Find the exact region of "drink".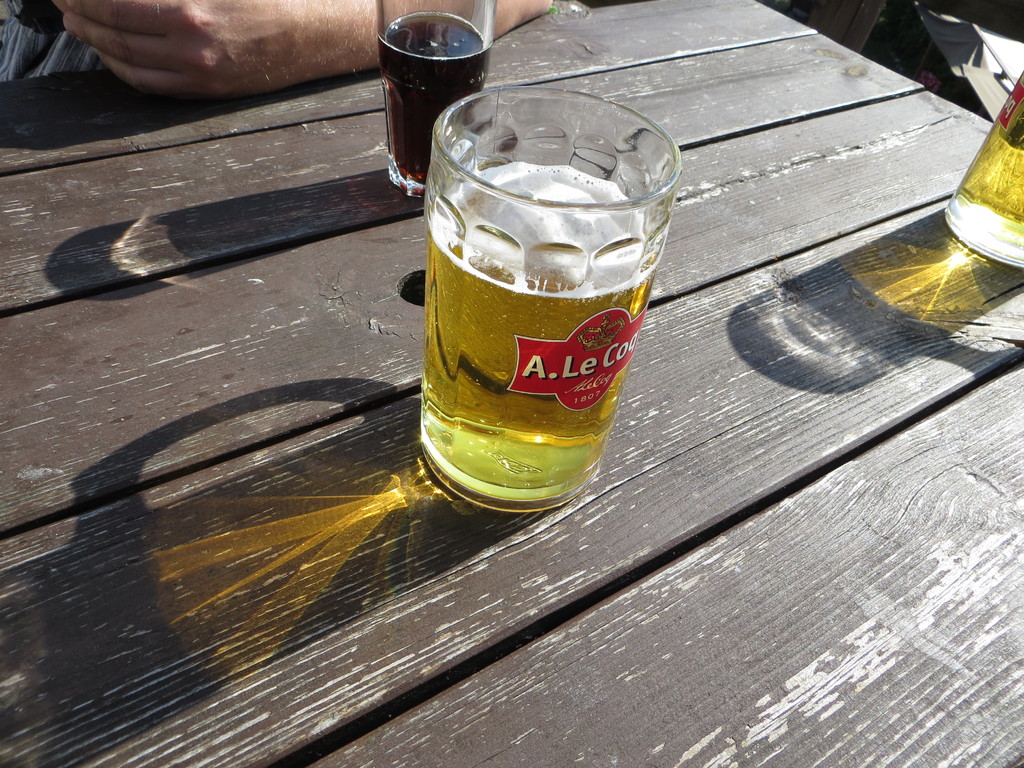
Exact region: x1=372, y1=16, x2=497, y2=192.
